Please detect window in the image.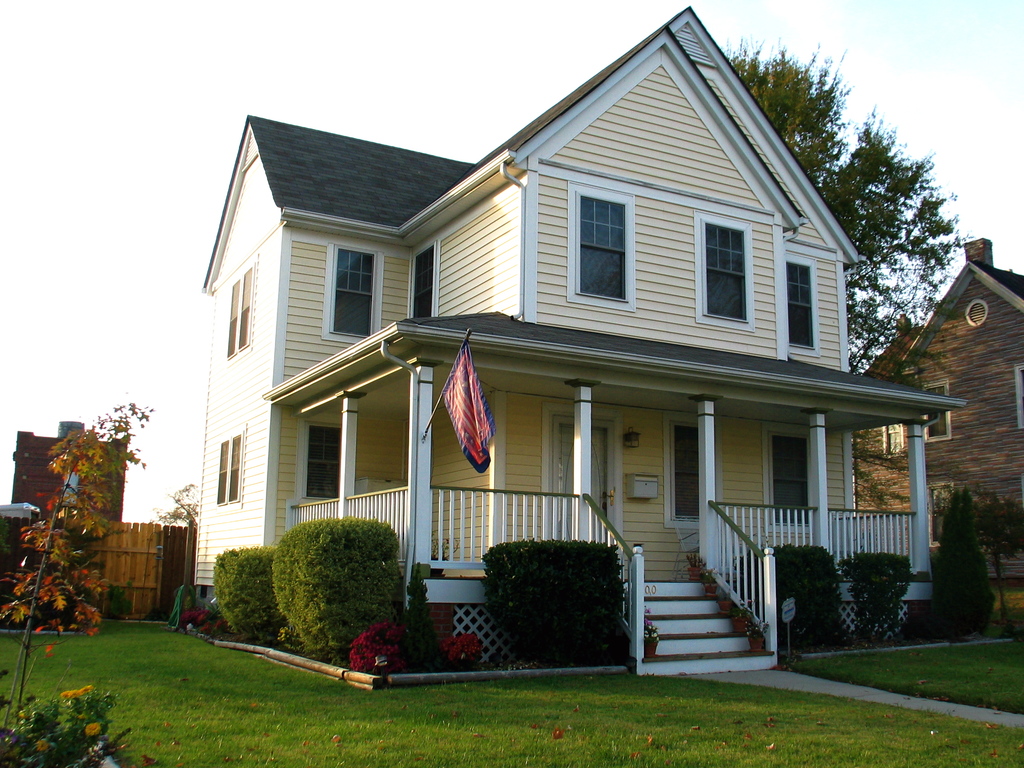
locate(213, 431, 242, 506).
